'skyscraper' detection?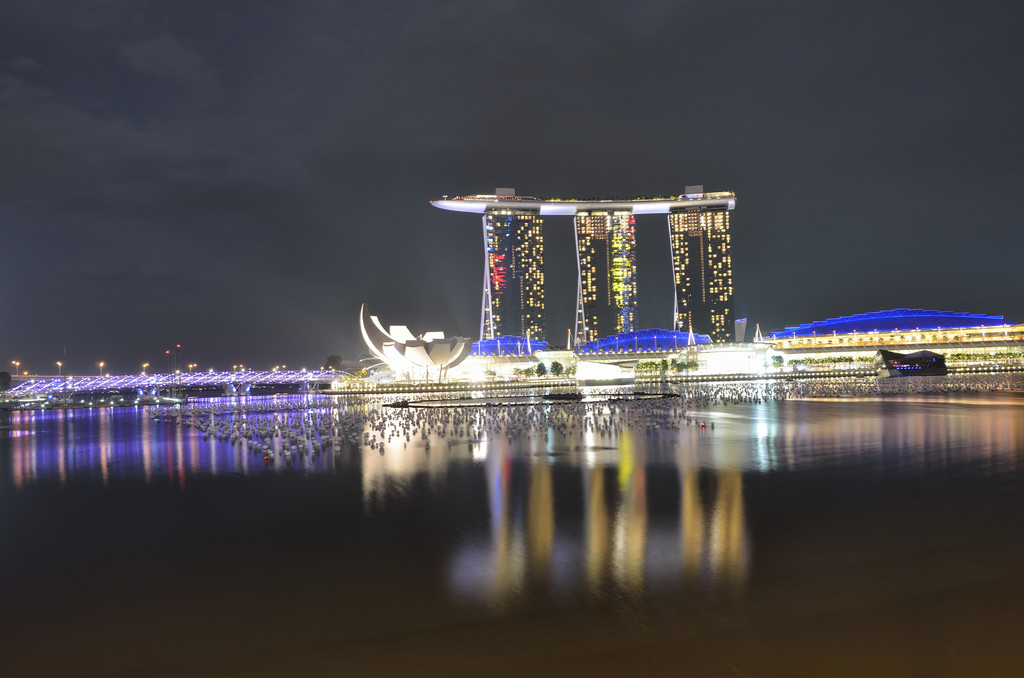
563/206/642/353
